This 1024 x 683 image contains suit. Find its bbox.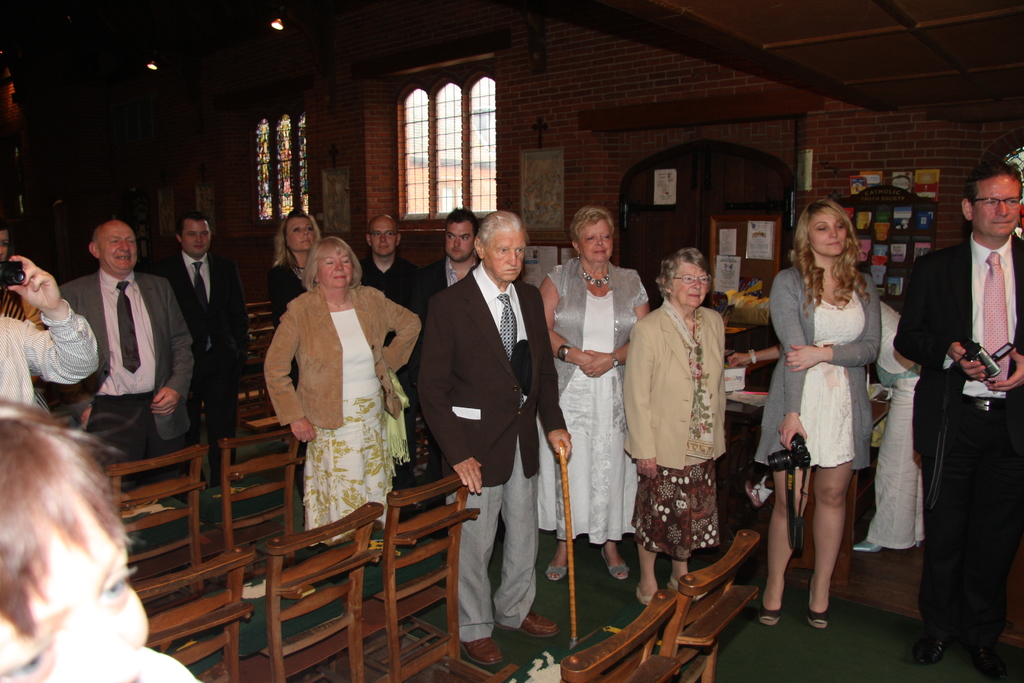
{"left": 155, "top": 250, "right": 252, "bottom": 479}.
